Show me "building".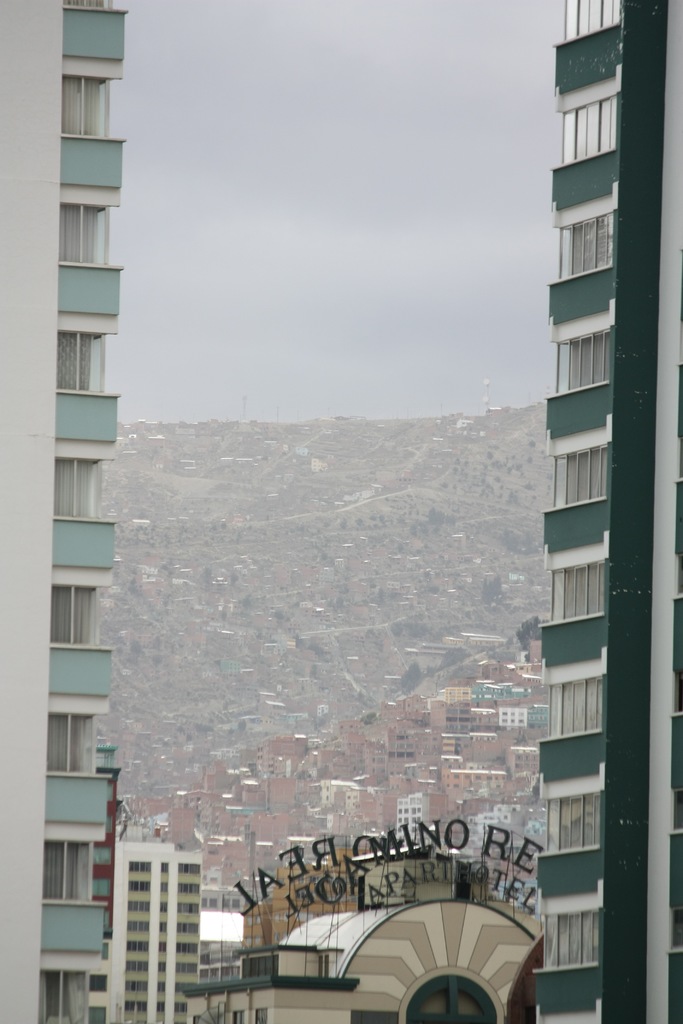
"building" is here: <region>129, 842, 204, 1023</region>.
